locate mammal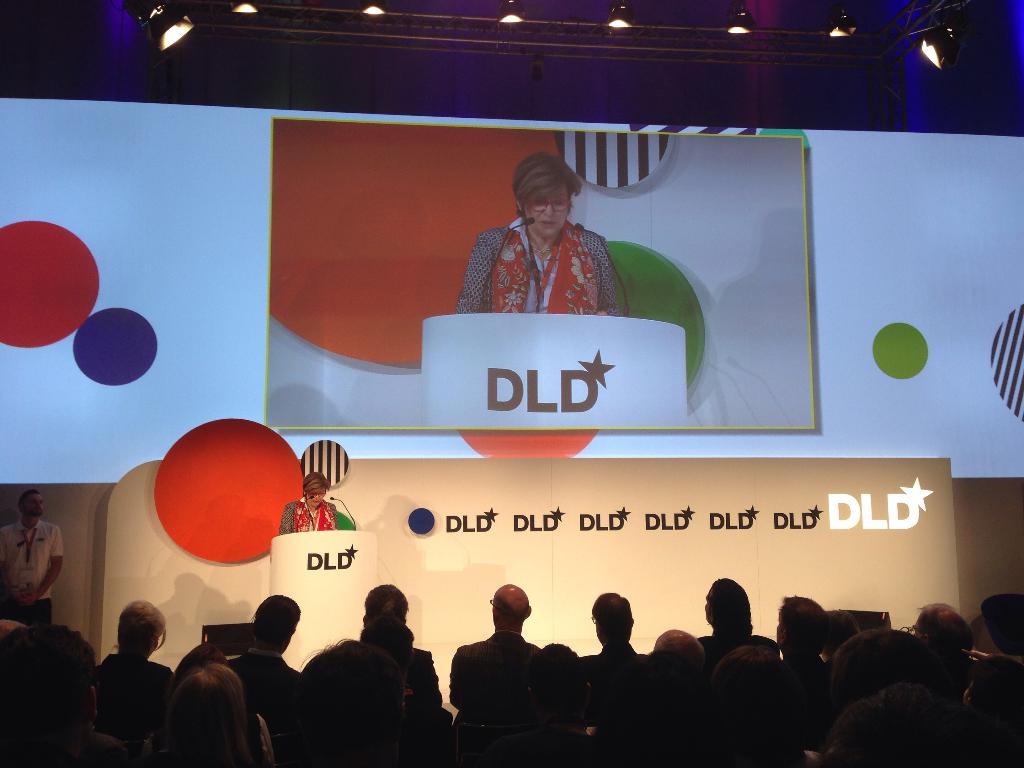
<bbox>776, 597, 827, 666</bbox>
